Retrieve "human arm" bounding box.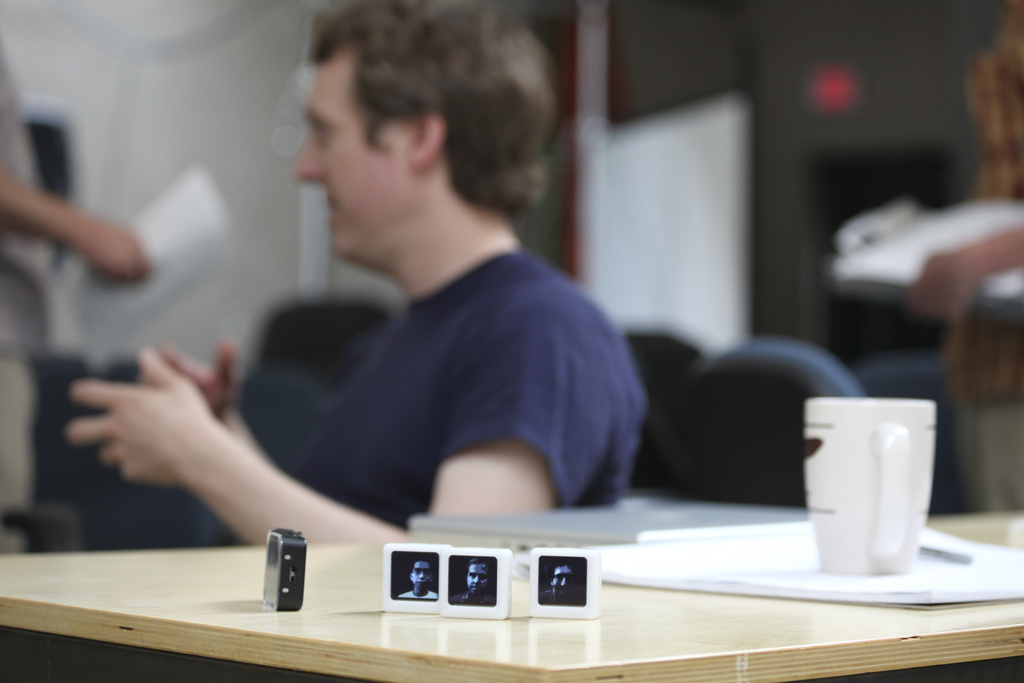
Bounding box: l=65, t=309, r=618, b=545.
